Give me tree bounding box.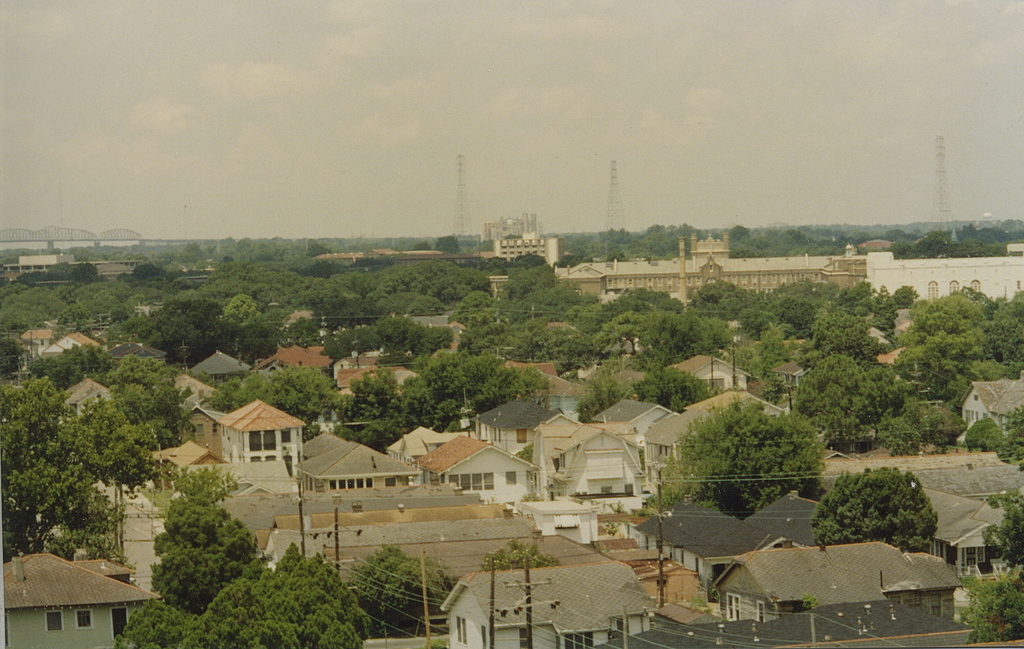
x1=373 y1=290 x2=443 y2=316.
